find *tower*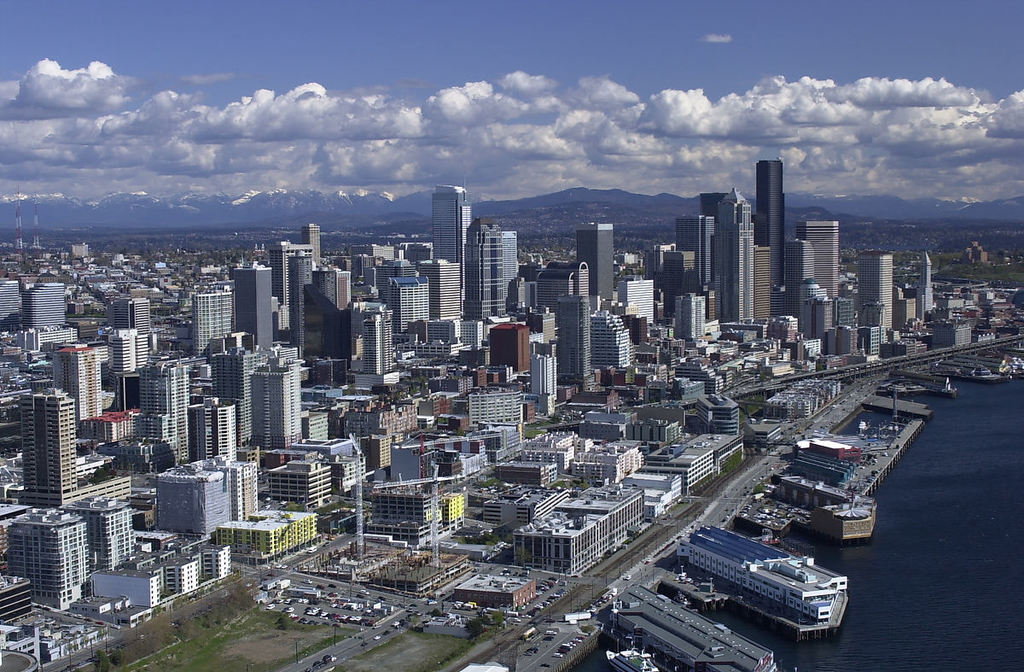
bbox(362, 311, 393, 364)
